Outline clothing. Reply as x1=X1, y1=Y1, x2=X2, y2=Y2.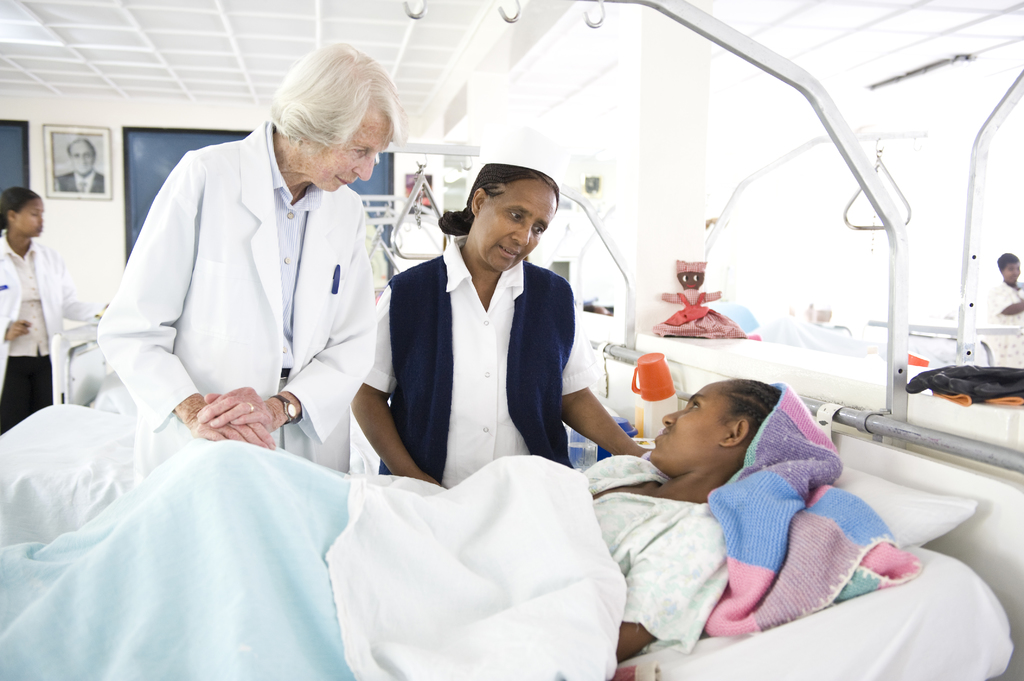
x1=985, y1=282, x2=1023, y2=327.
